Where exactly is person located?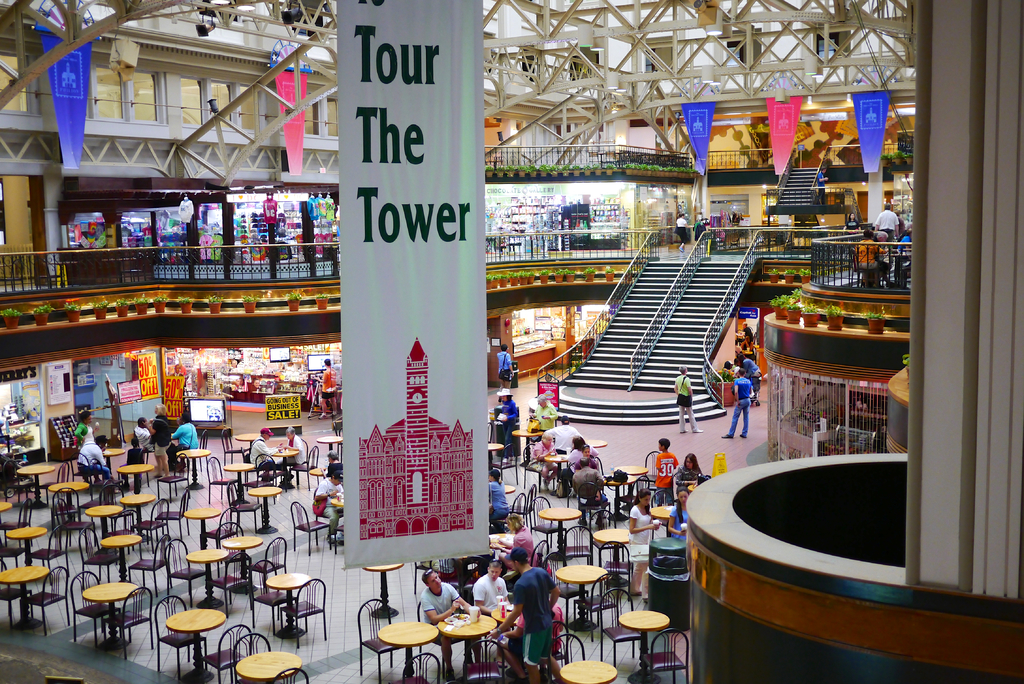
Its bounding box is [left=721, top=323, right=761, bottom=409].
